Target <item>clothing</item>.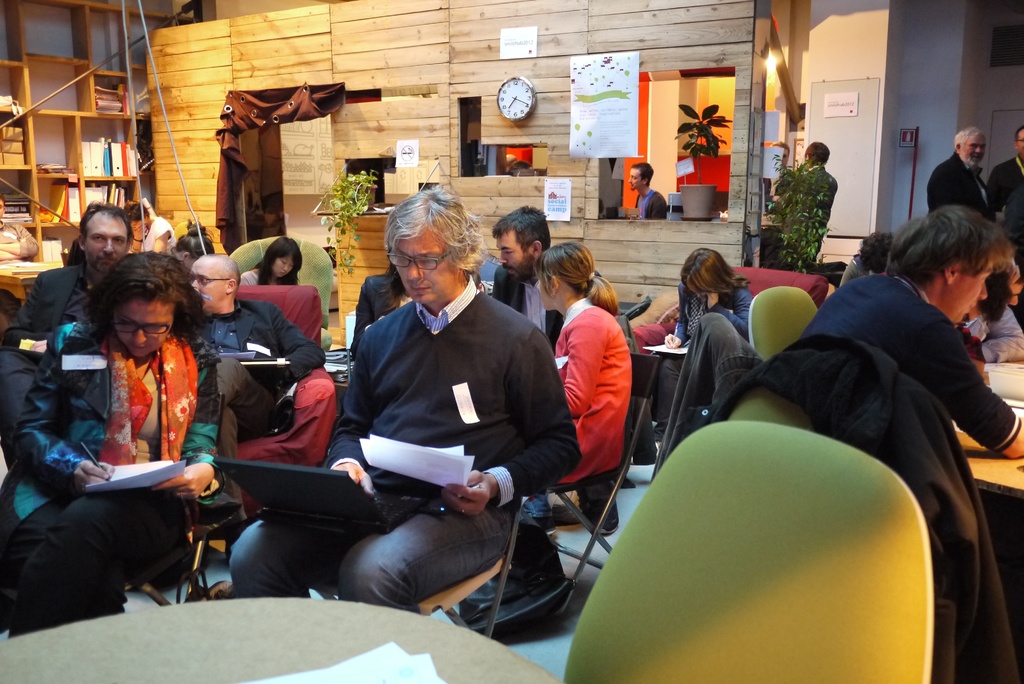
Target region: bbox=[632, 181, 669, 220].
